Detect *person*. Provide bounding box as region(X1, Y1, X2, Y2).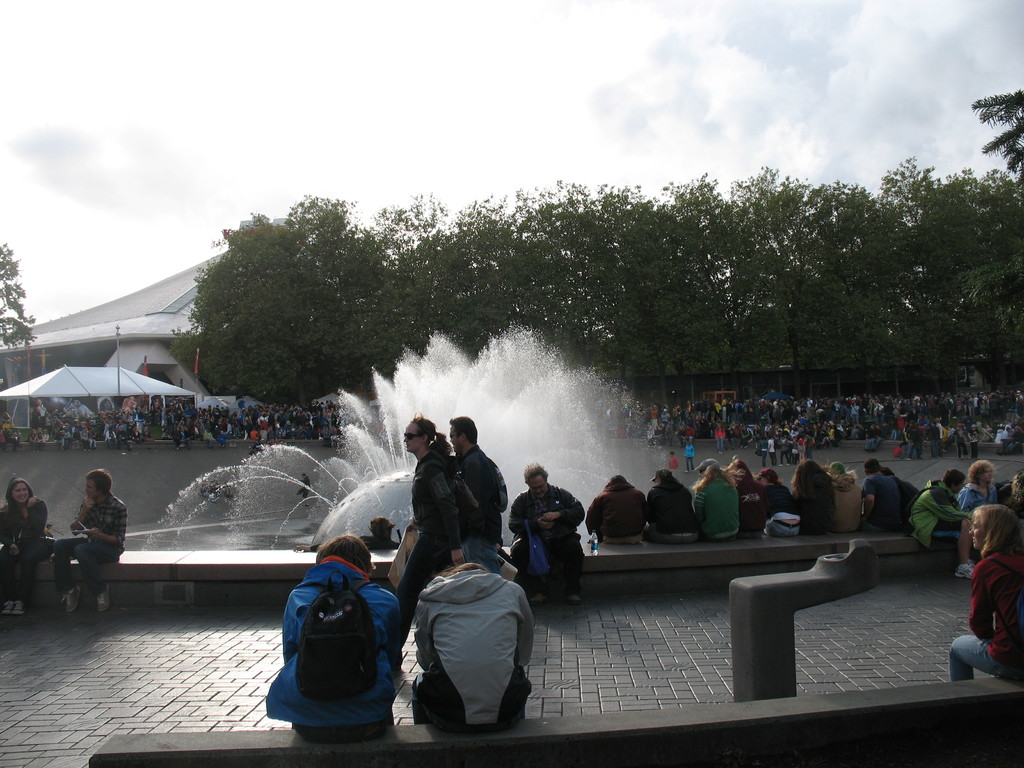
region(448, 414, 509, 542).
